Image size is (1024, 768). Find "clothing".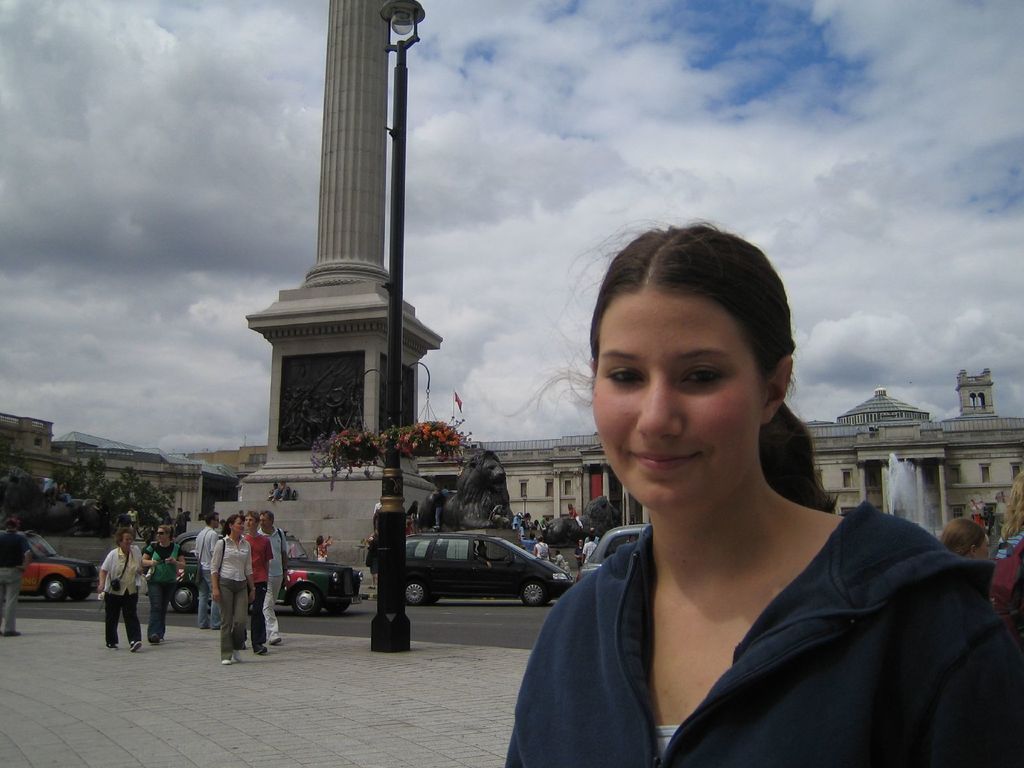
(left=1, top=522, right=29, bottom=573).
